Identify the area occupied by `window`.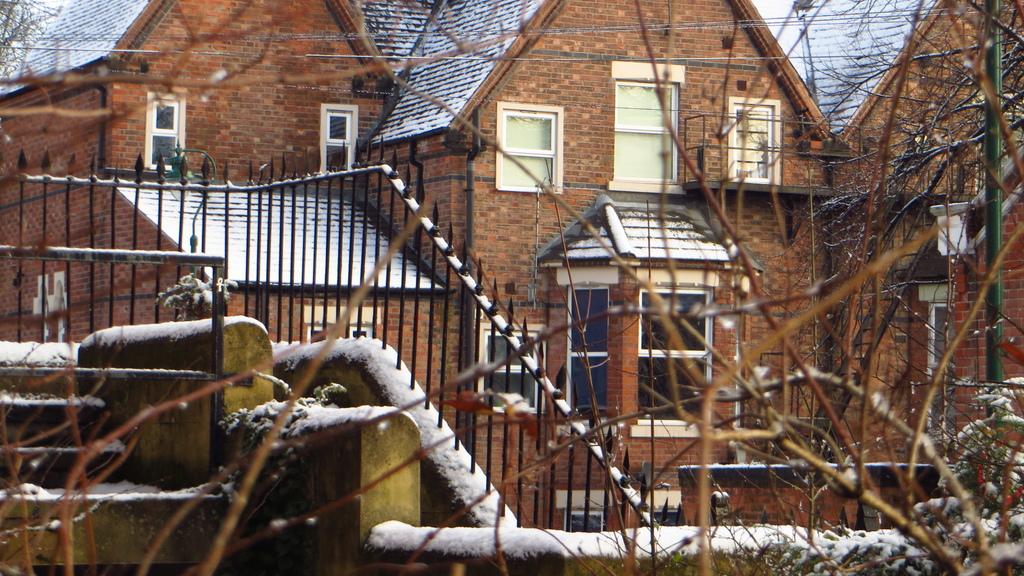
Area: (307,325,369,344).
